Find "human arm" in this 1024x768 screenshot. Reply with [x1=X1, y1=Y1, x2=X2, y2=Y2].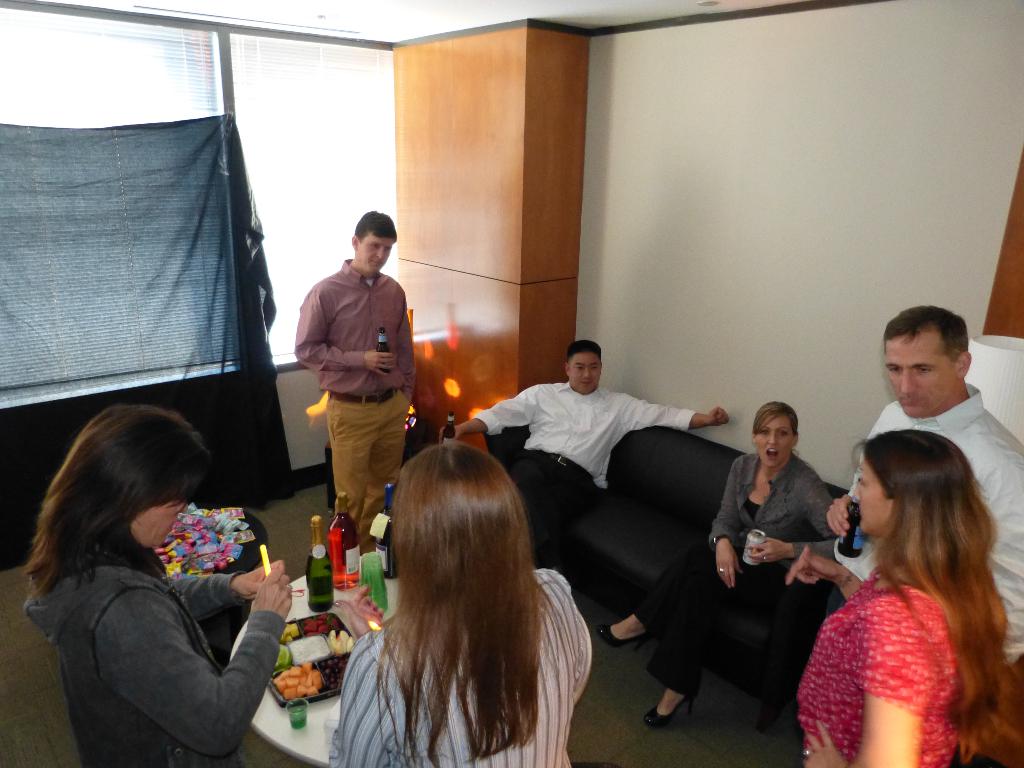
[x1=708, y1=459, x2=739, y2=604].
